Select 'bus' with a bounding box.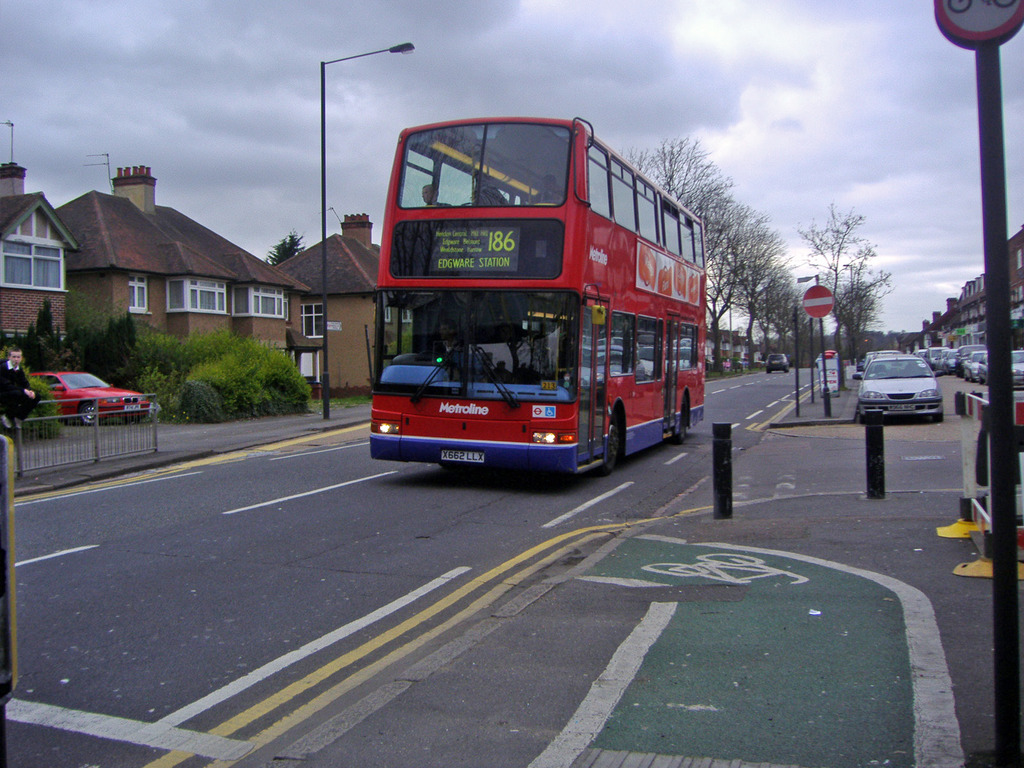
l=364, t=112, r=703, b=483.
